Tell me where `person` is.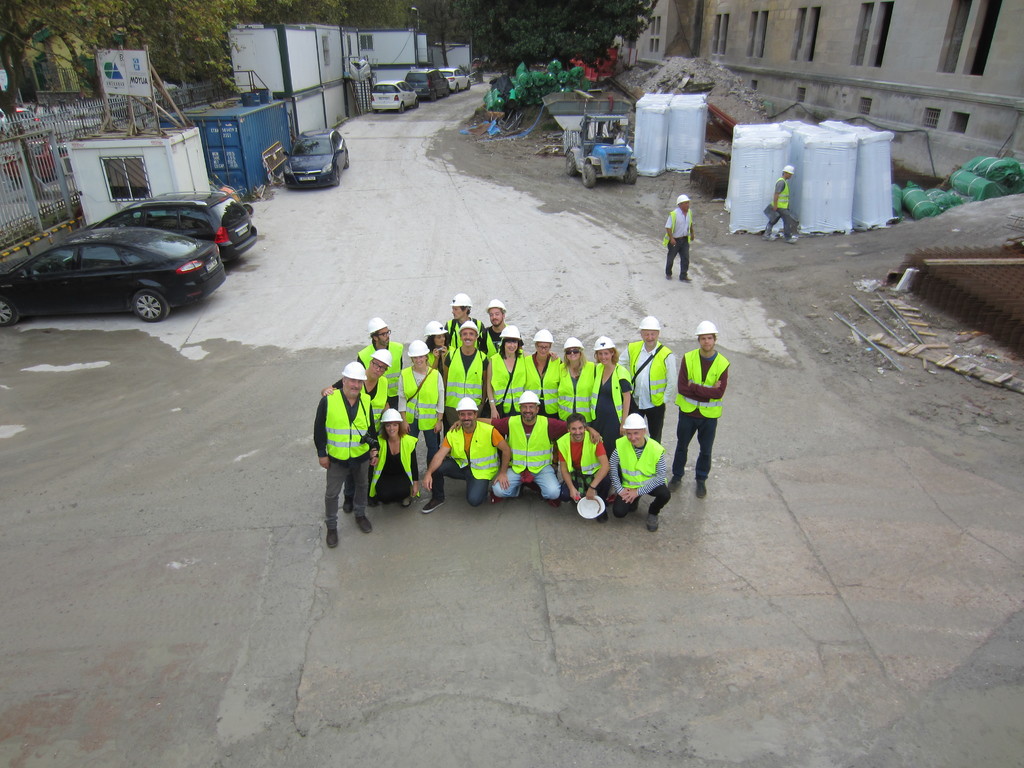
`person` is at detection(448, 390, 605, 503).
